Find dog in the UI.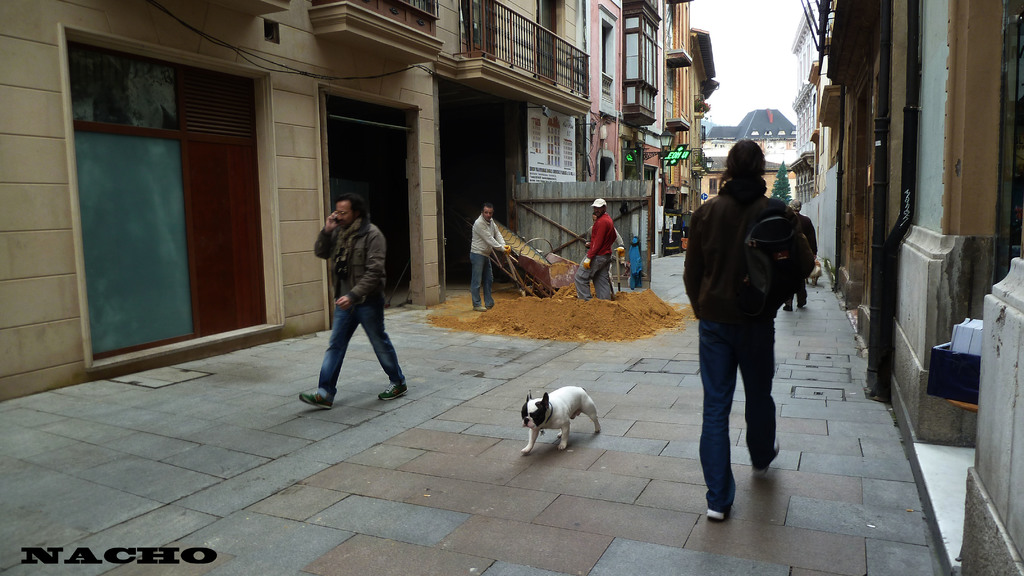
UI element at (519,385,604,456).
